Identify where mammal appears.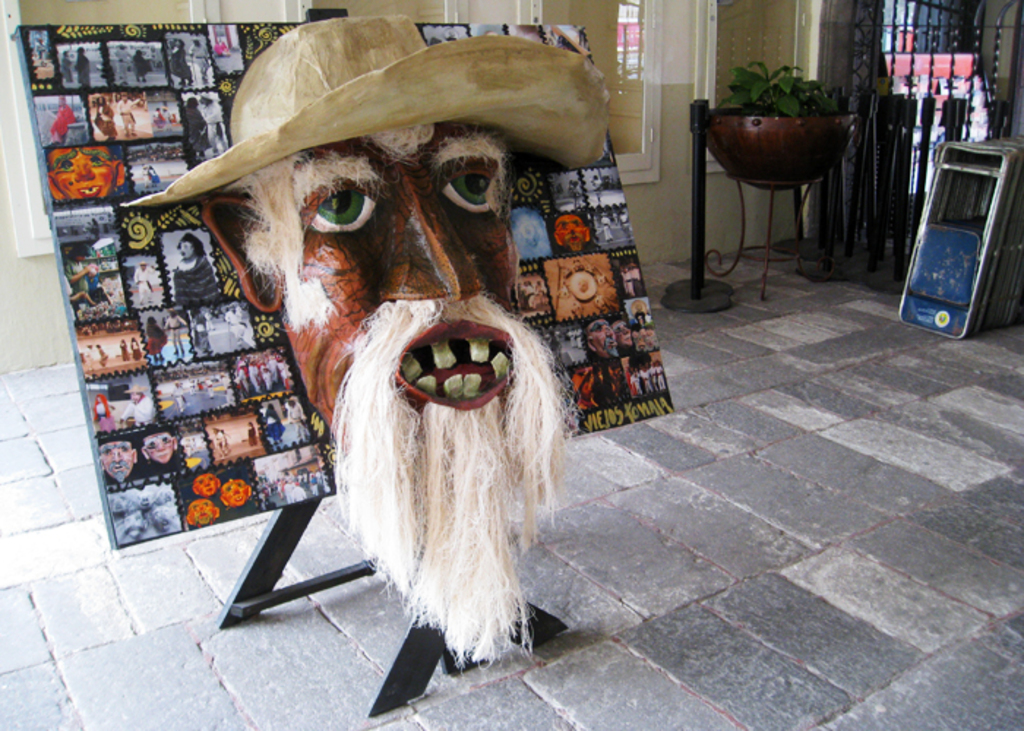
Appears at (117, 98, 145, 135).
